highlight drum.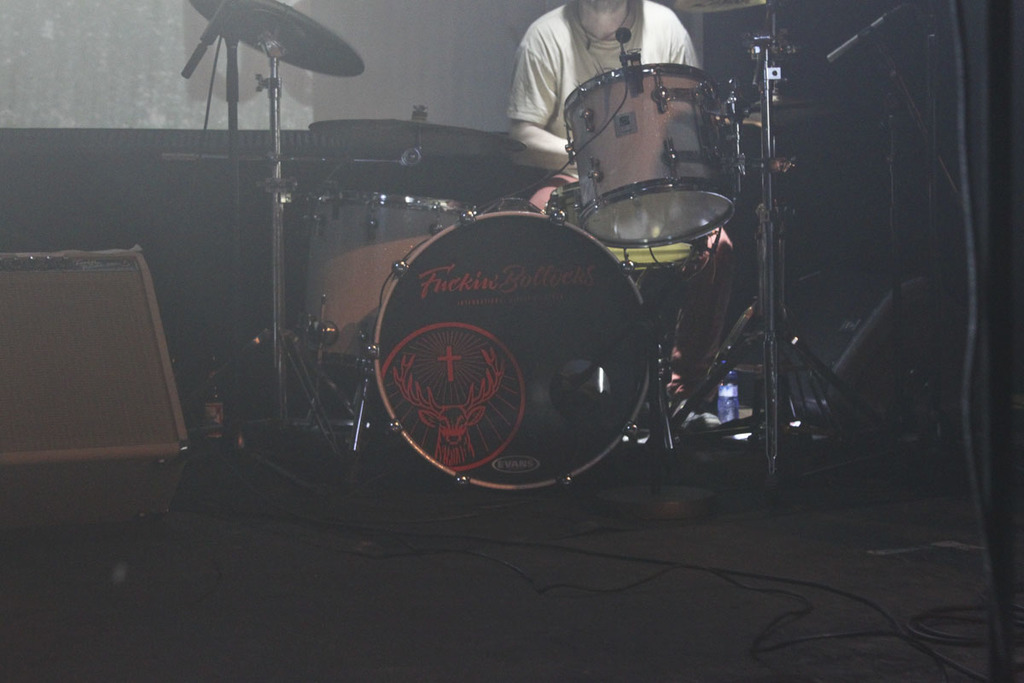
Highlighted region: pyautogui.locateOnScreen(368, 207, 644, 493).
